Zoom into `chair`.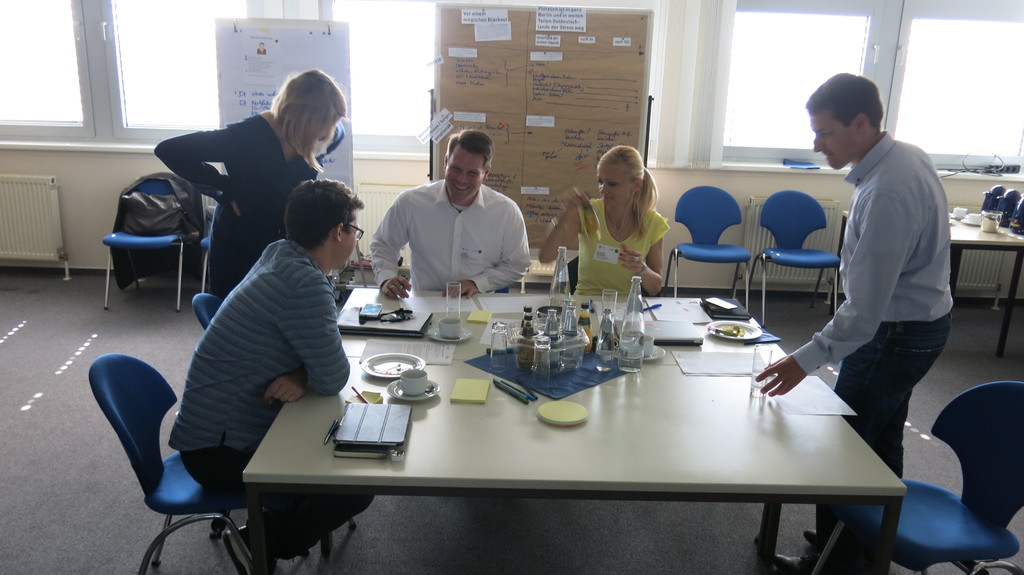
Zoom target: [100,175,203,320].
